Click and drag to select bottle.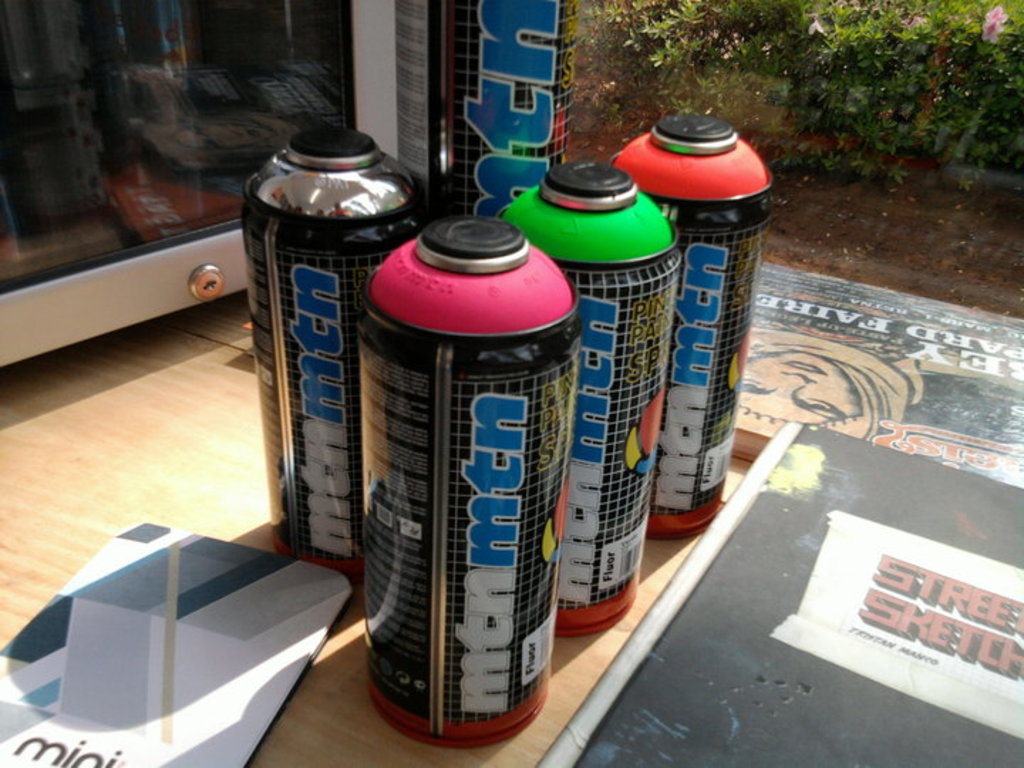
Selection: pyautogui.locateOnScreen(334, 222, 583, 741).
